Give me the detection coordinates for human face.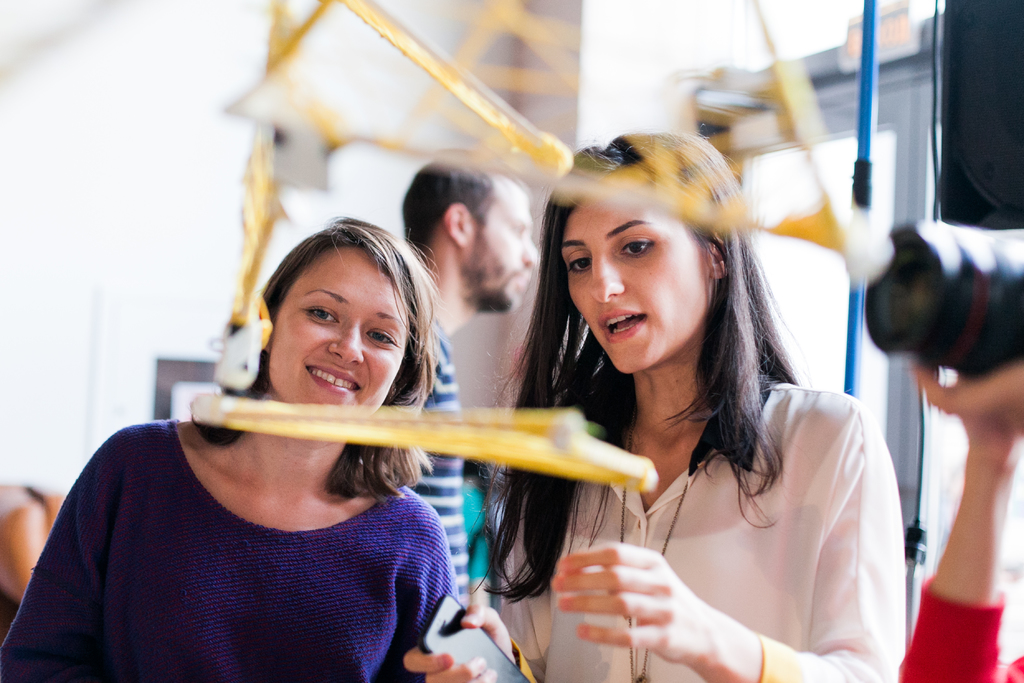
473:199:540:311.
